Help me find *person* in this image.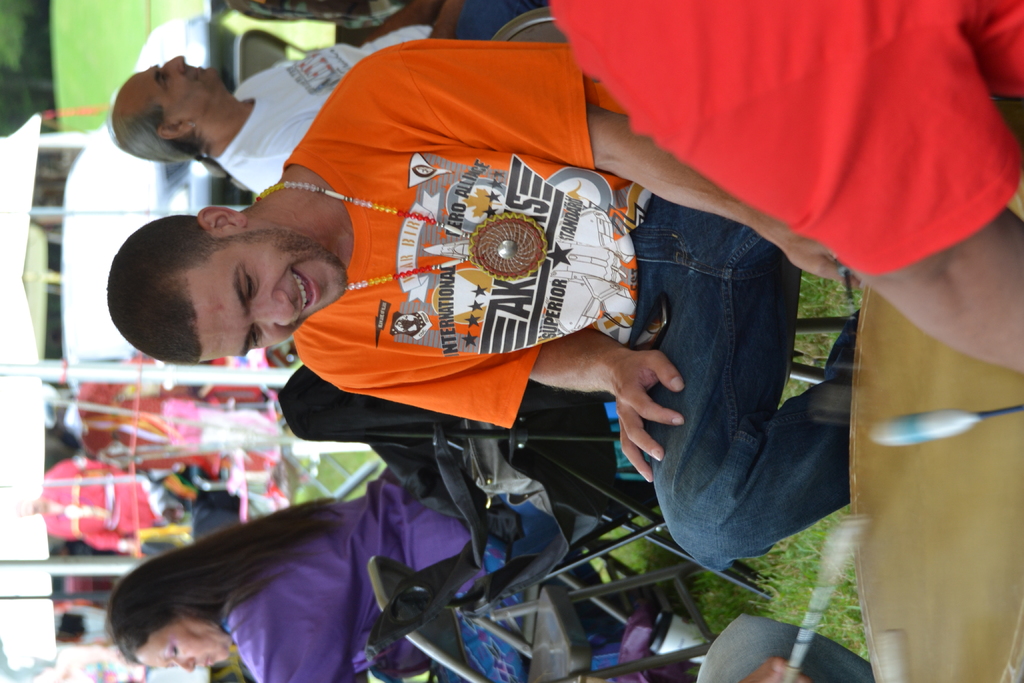
Found it: (x1=110, y1=495, x2=521, y2=682).
